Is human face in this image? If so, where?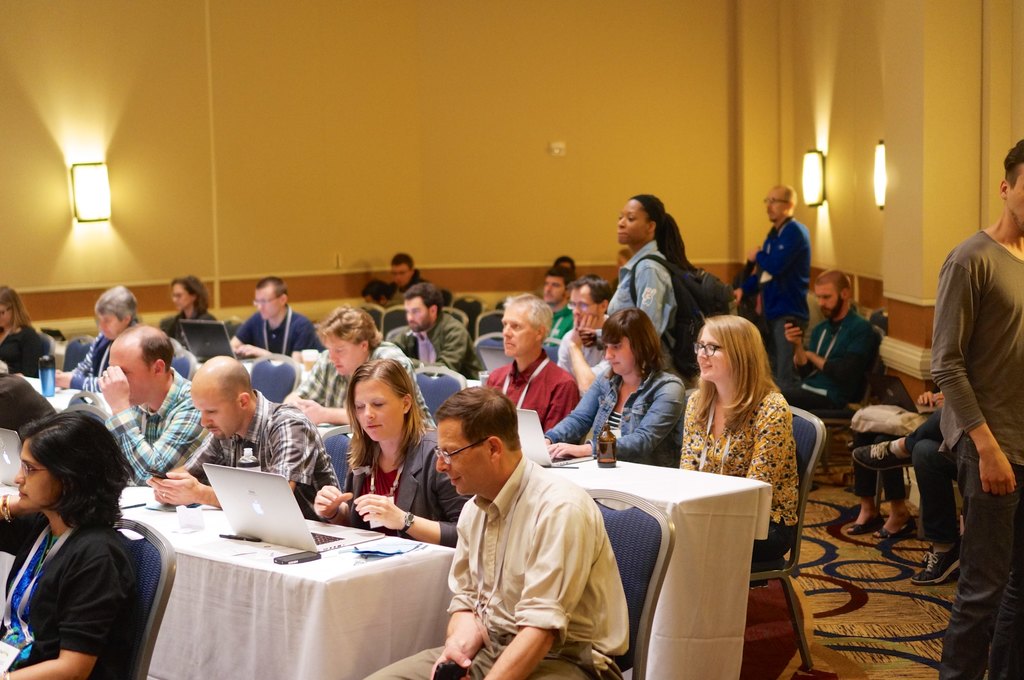
Yes, at {"left": 765, "top": 189, "right": 780, "bottom": 214}.
